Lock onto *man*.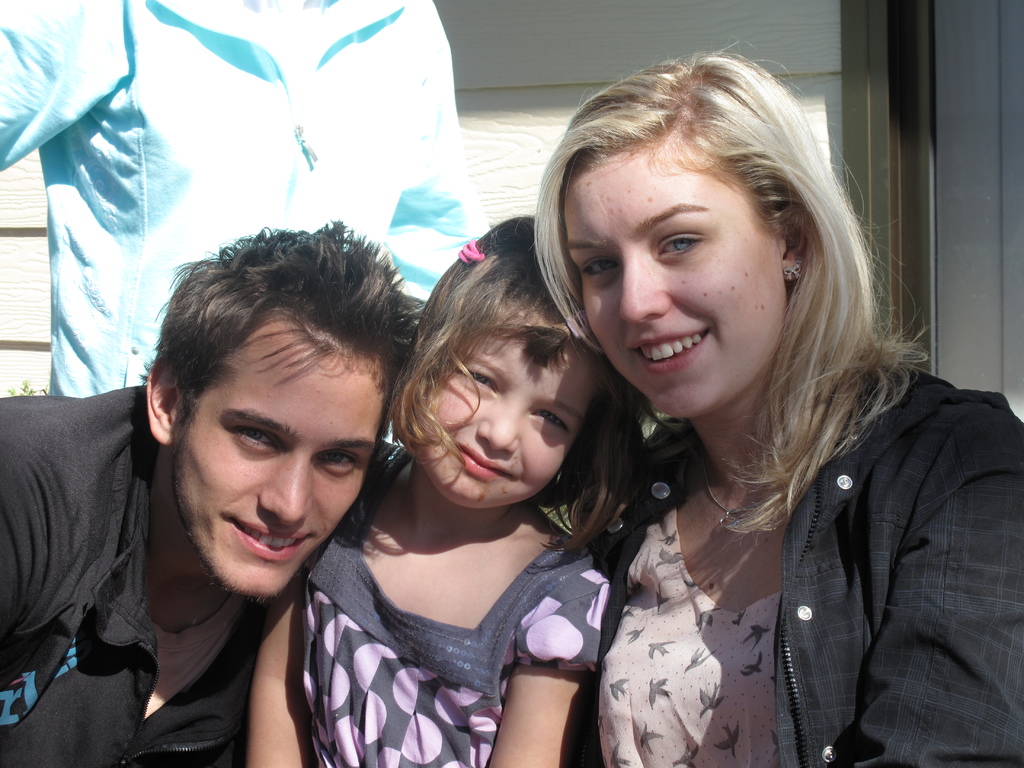
Locked: locate(2, 220, 426, 767).
